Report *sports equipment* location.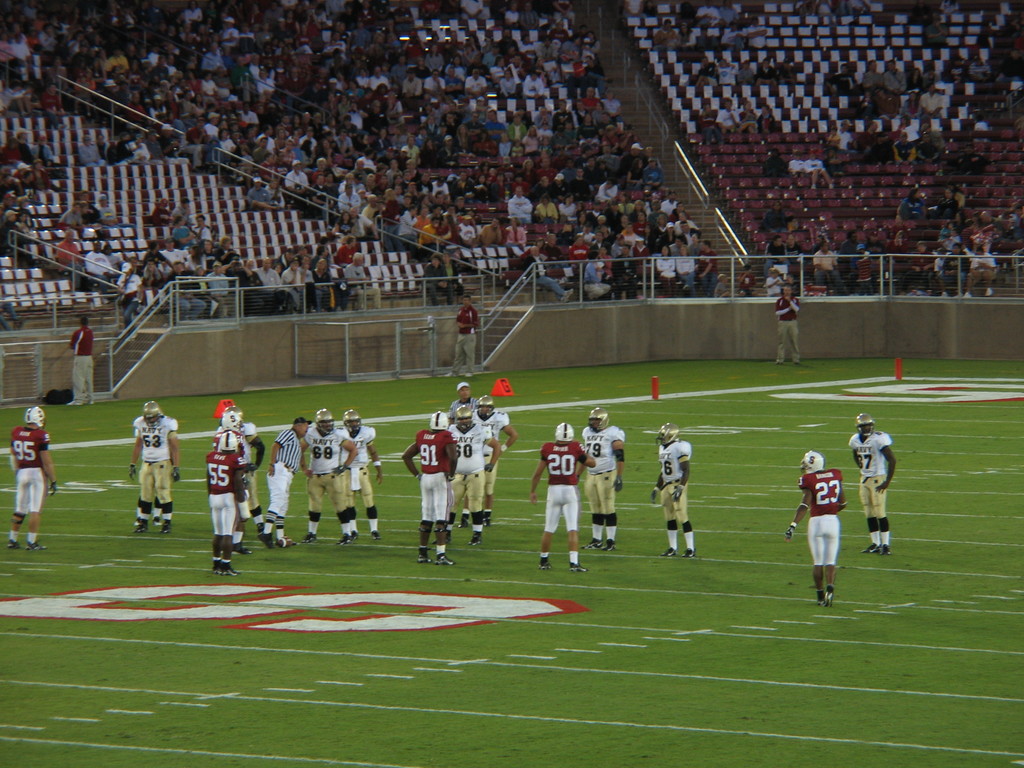
Report: box(169, 464, 182, 484).
